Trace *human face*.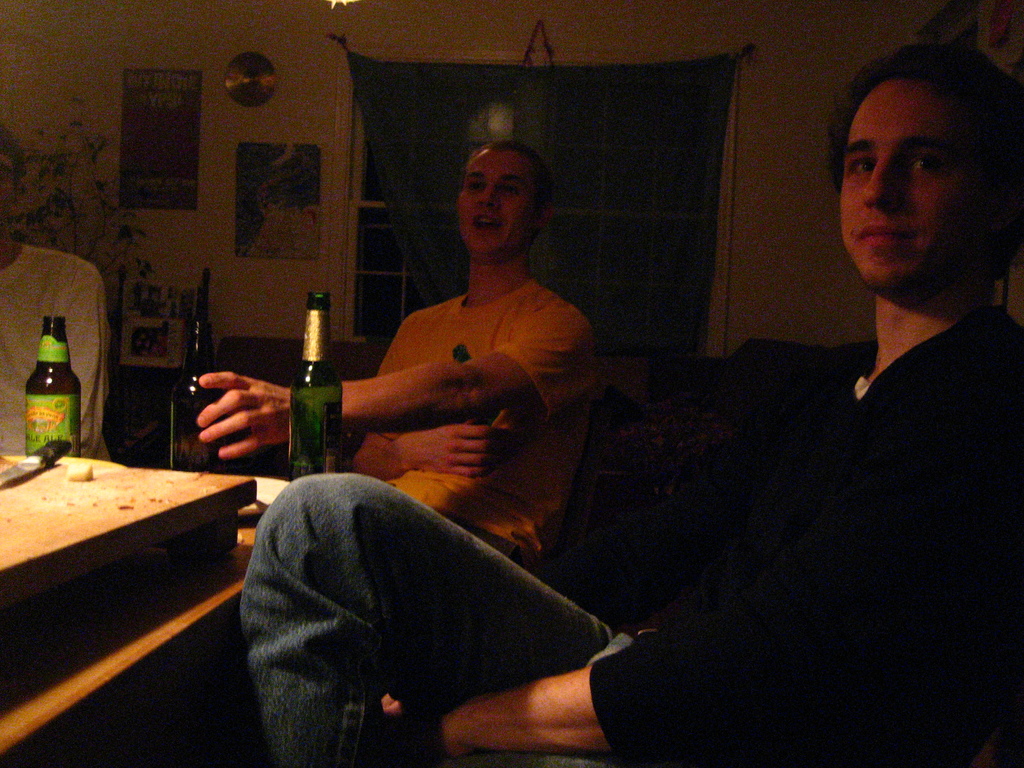
Traced to 458 151 536 261.
